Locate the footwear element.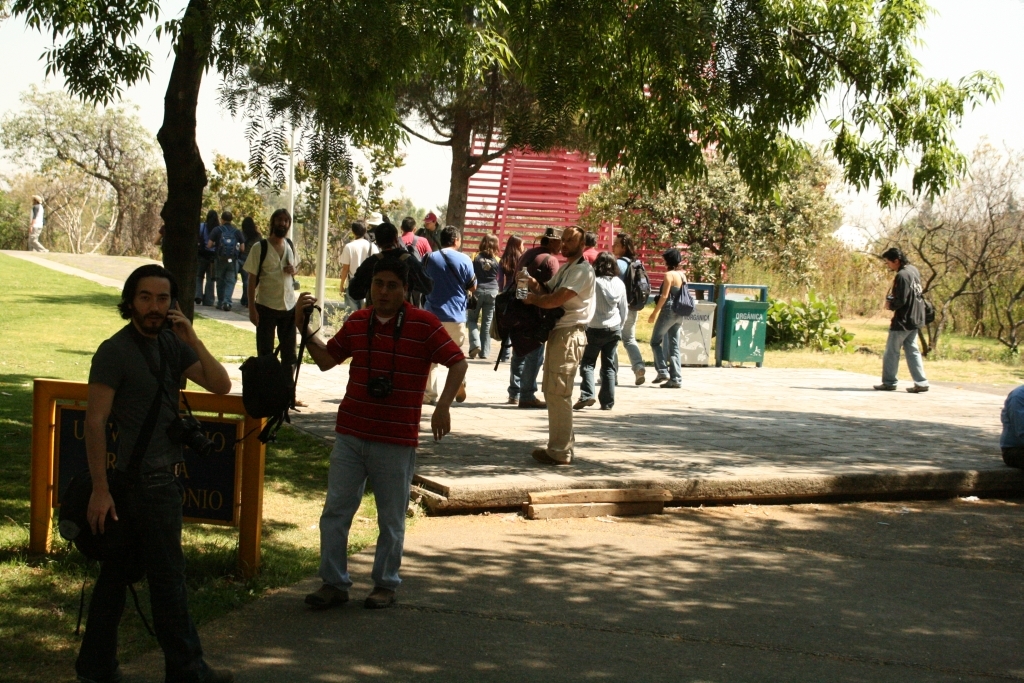
Element bbox: box(300, 585, 350, 605).
